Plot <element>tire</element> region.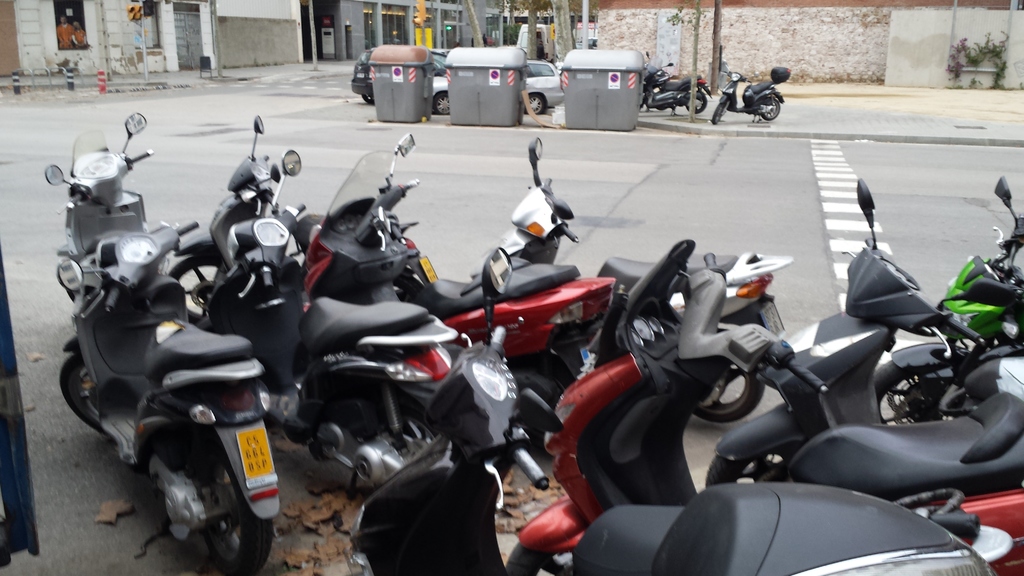
Plotted at {"x1": 762, "y1": 96, "x2": 778, "y2": 120}.
